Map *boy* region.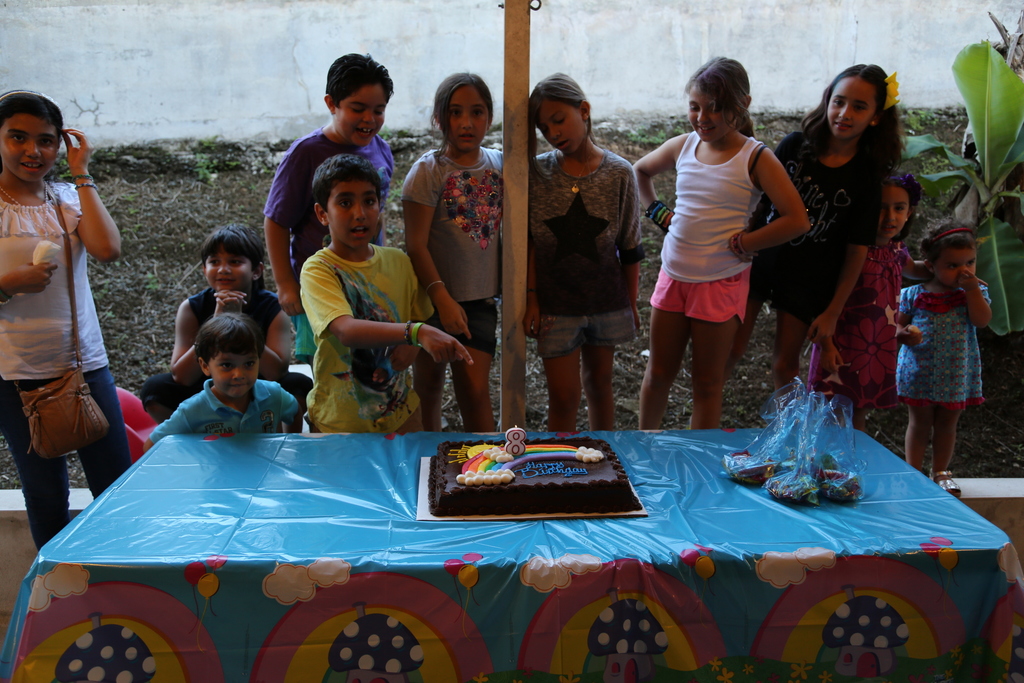
Mapped to bbox(134, 310, 307, 457).
